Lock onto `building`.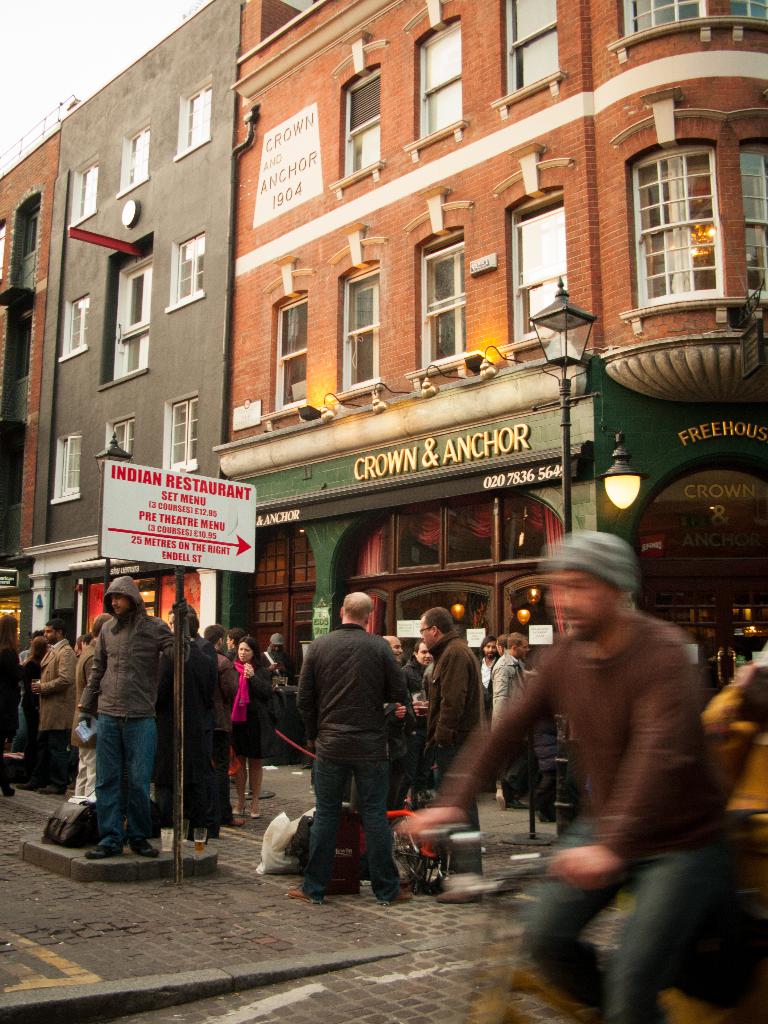
Locked: select_region(213, 0, 767, 712).
